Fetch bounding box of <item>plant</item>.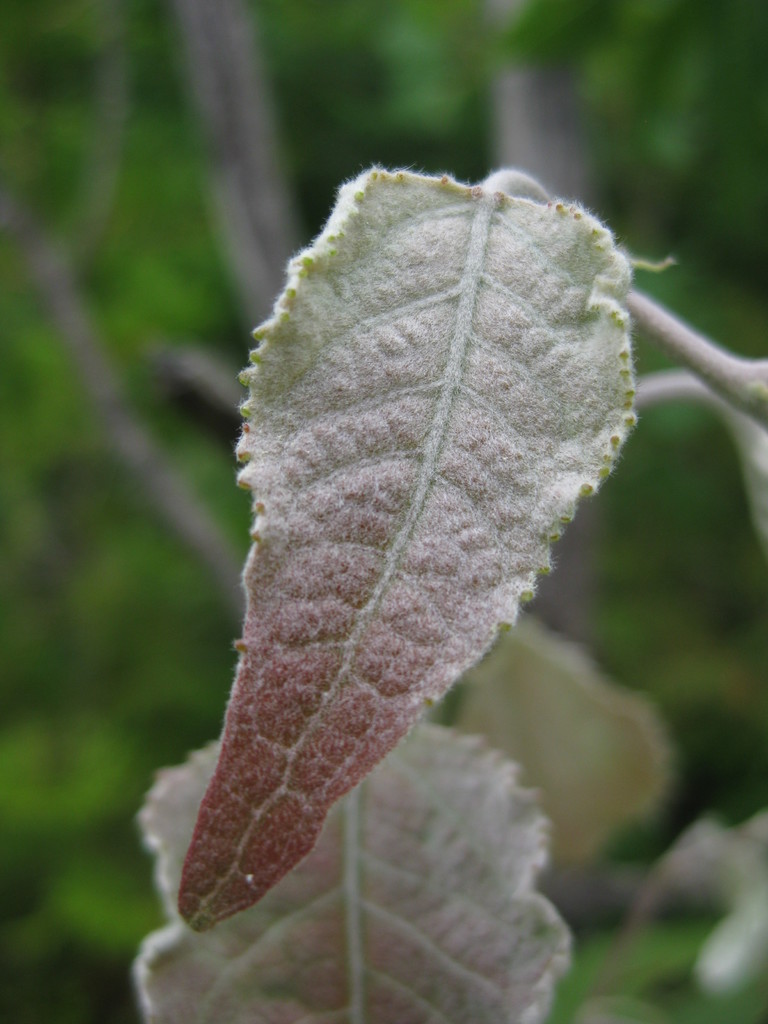
Bbox: BBox(133, 166, 767, 1023).
